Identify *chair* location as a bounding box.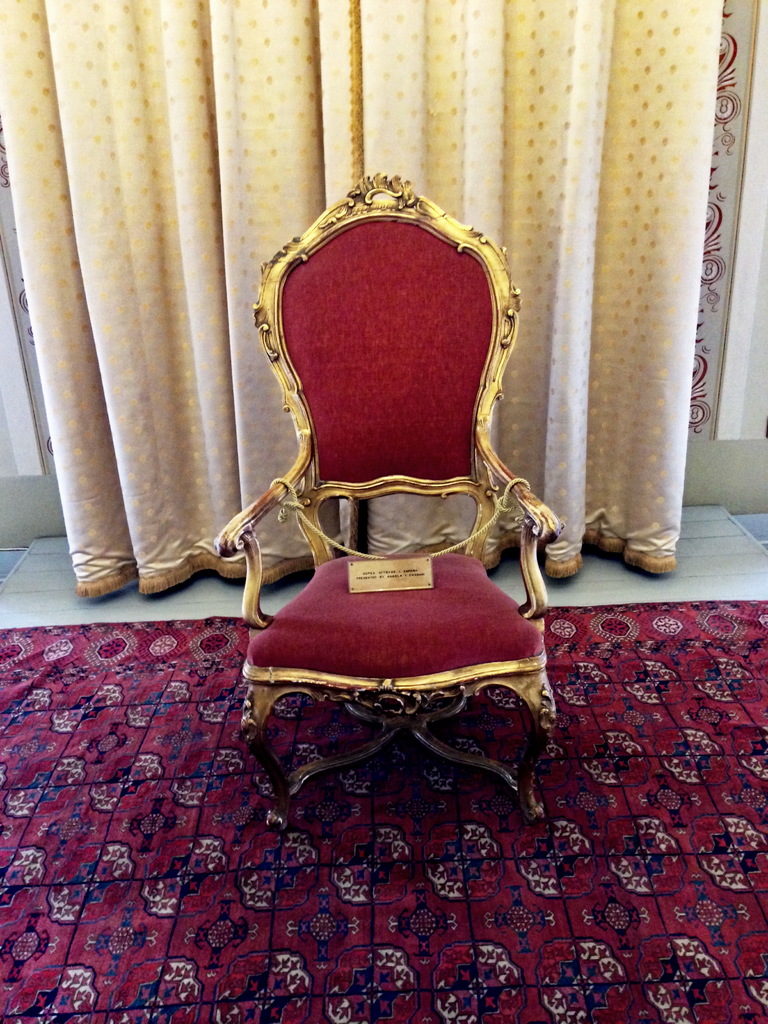
BBox(208, 179, 553, 837).
